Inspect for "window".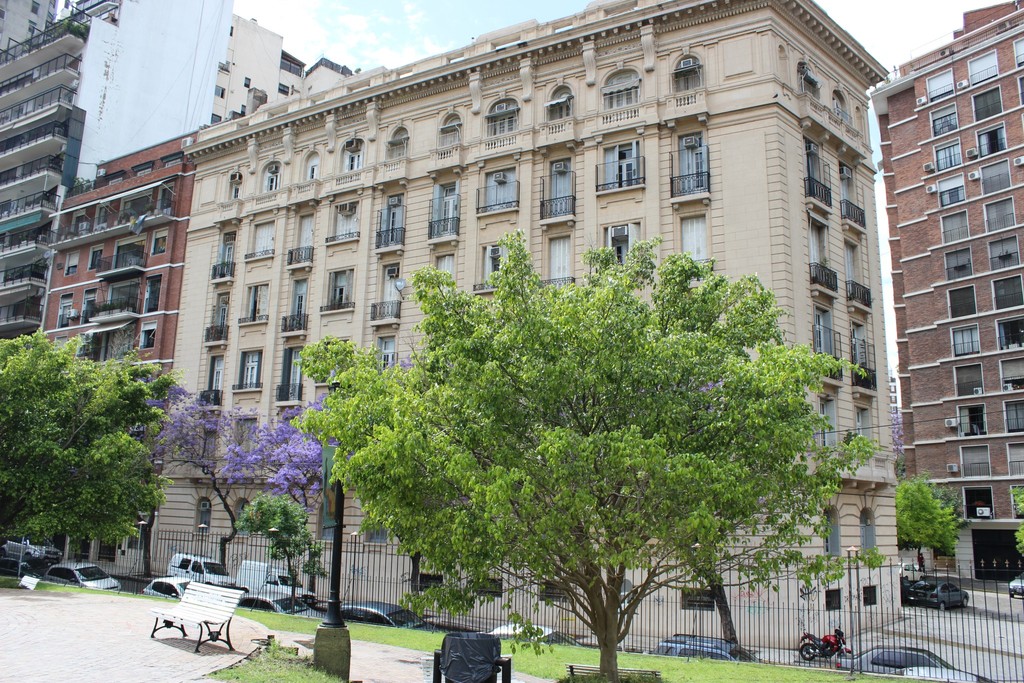
Inspection: [939, 173, 965, 204].
